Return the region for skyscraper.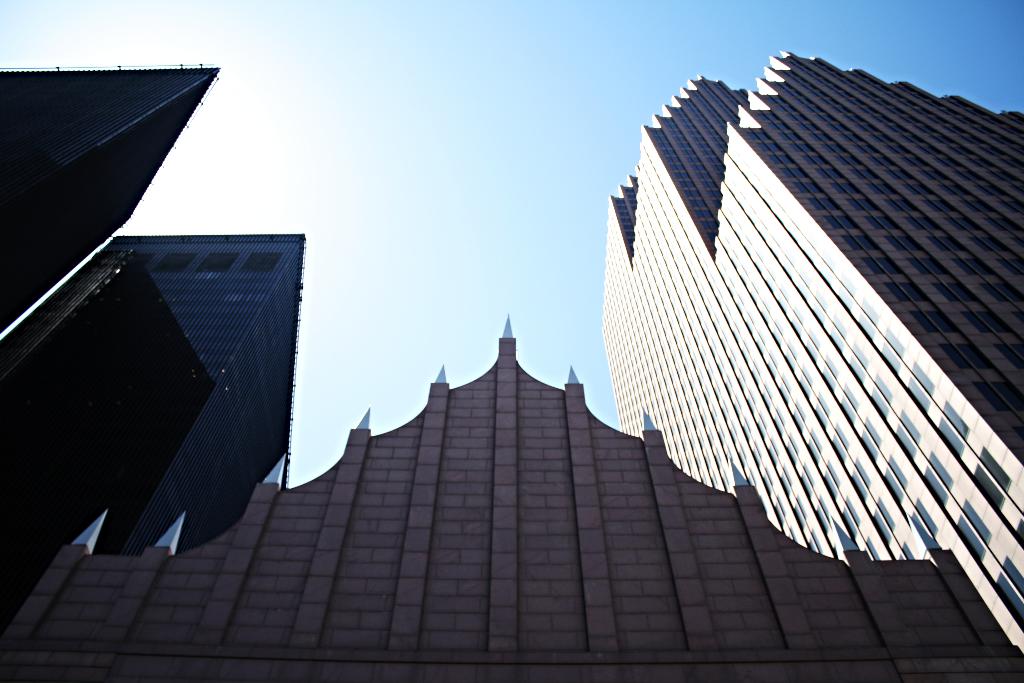
0 65 221 336.
